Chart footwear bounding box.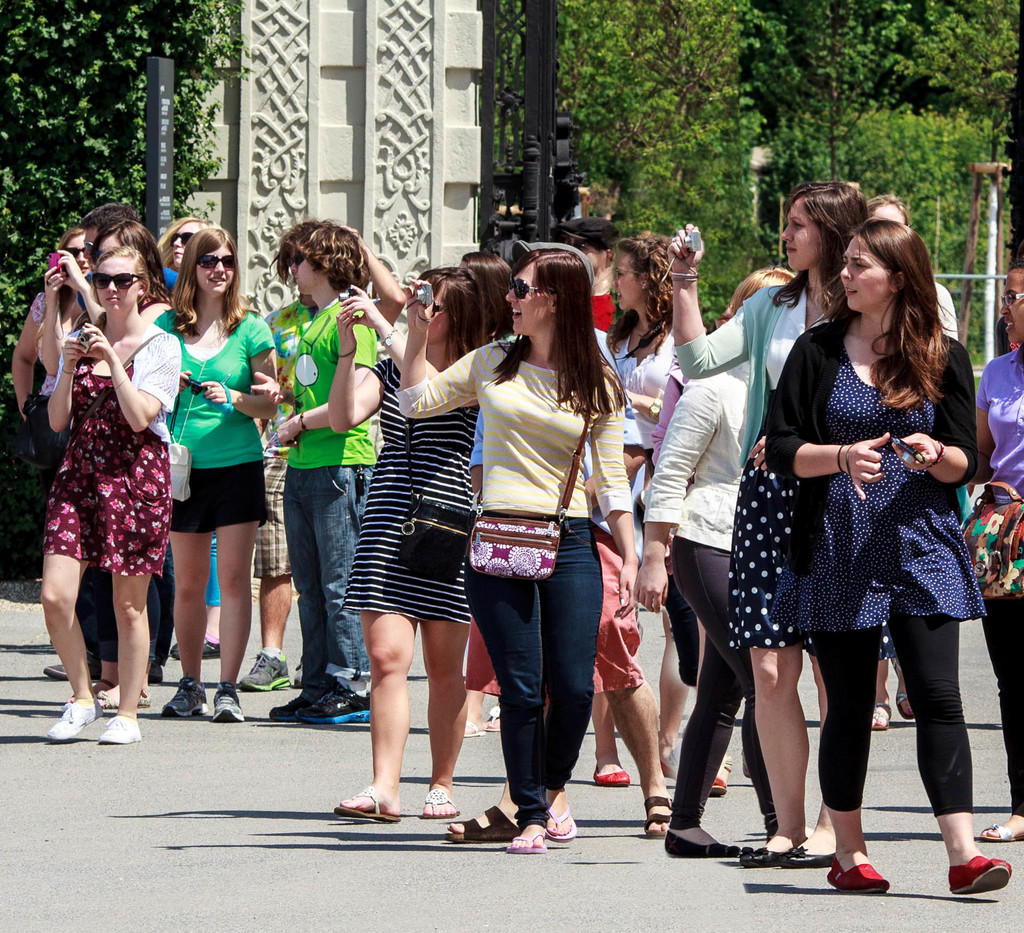
Charted: x1=974 y1=820 x2=1023 y2=843.
